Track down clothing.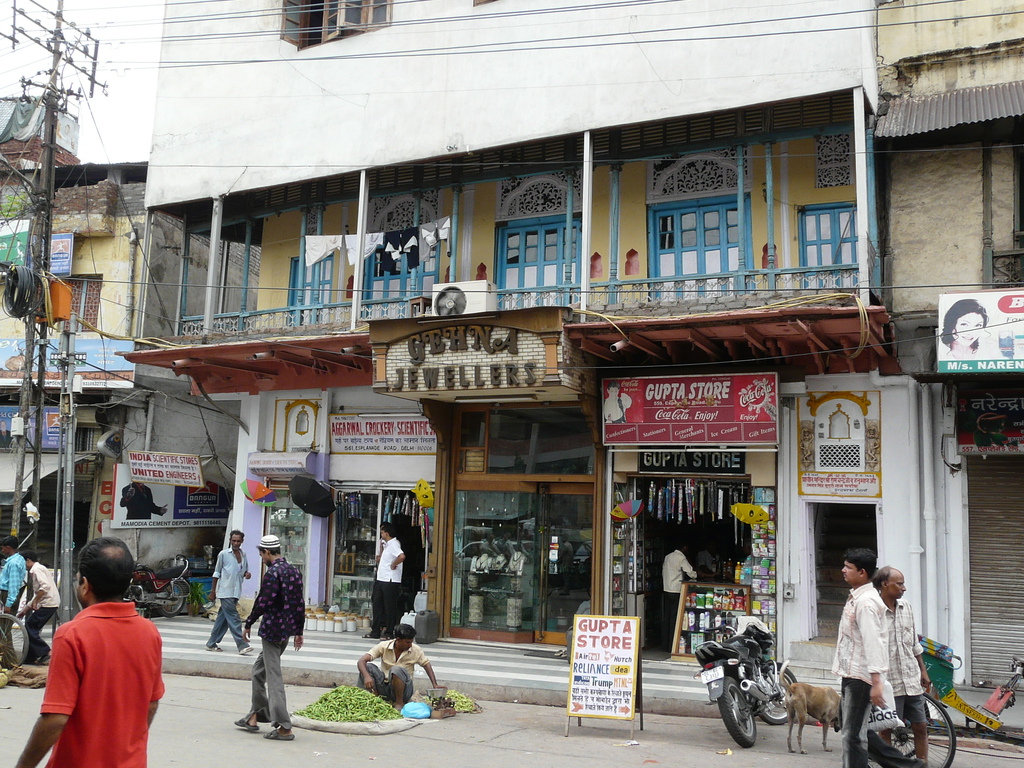
Tracked to 361 638 431 703.
